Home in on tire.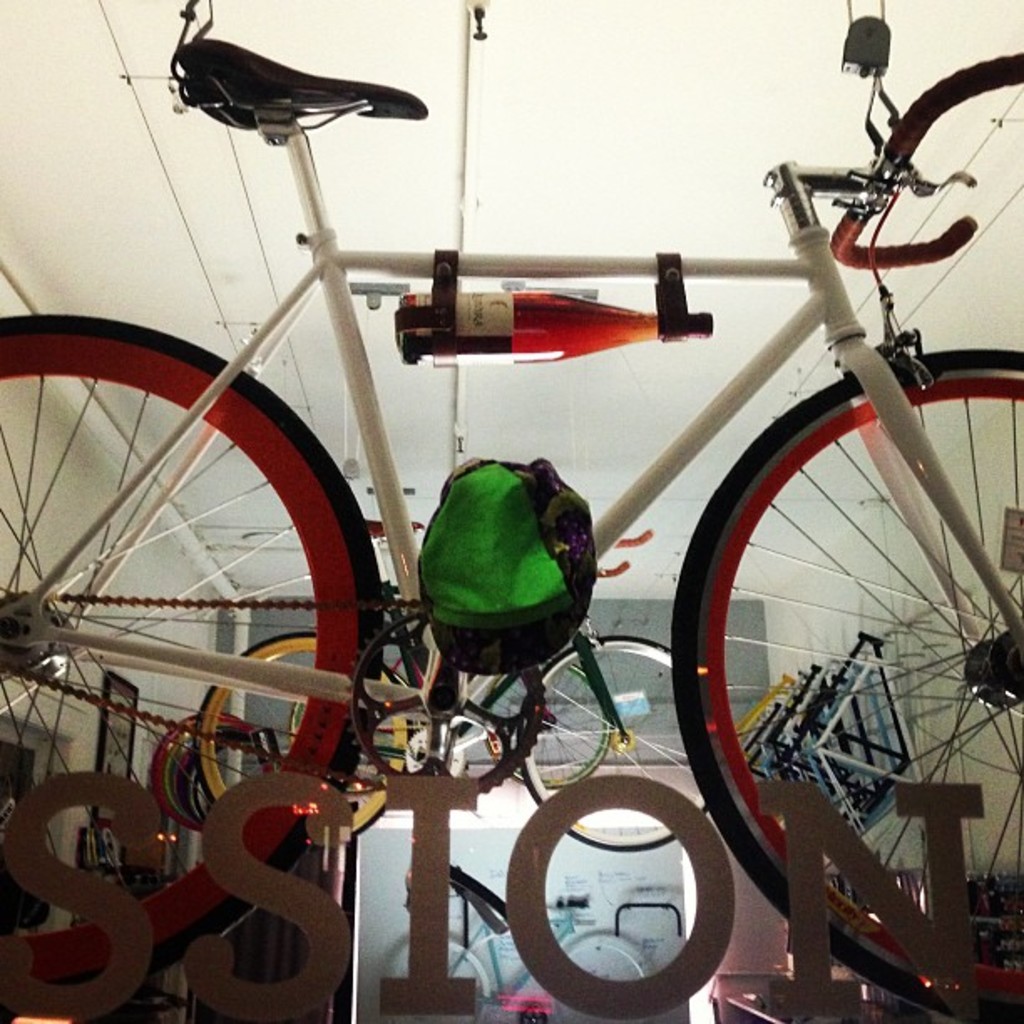
Homed in at 509 629 746 850.
